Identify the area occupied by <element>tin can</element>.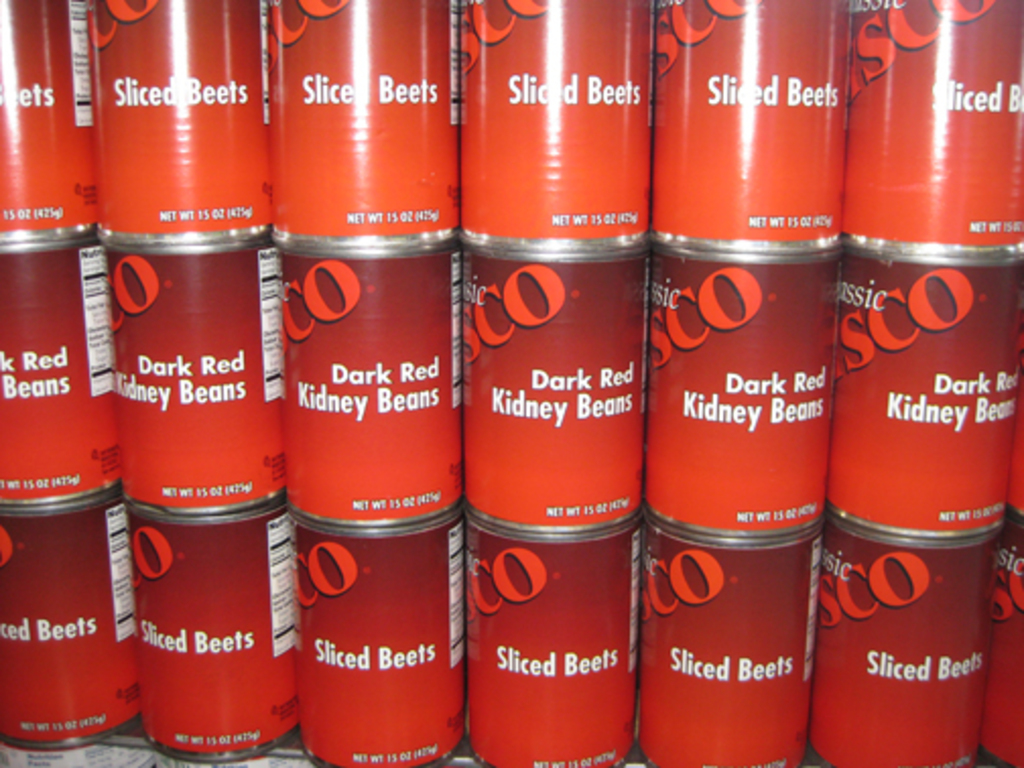
Area: 457 266 650 549.
